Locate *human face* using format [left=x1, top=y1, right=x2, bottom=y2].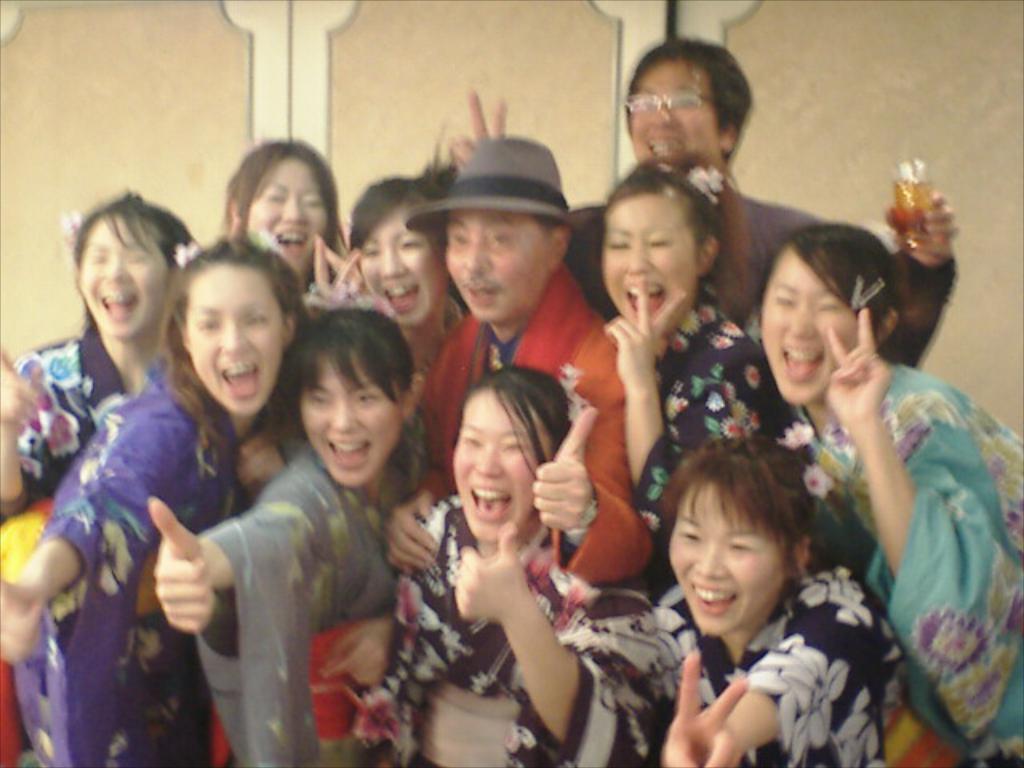
[left=298, top=352, right=397, bottom=485].
